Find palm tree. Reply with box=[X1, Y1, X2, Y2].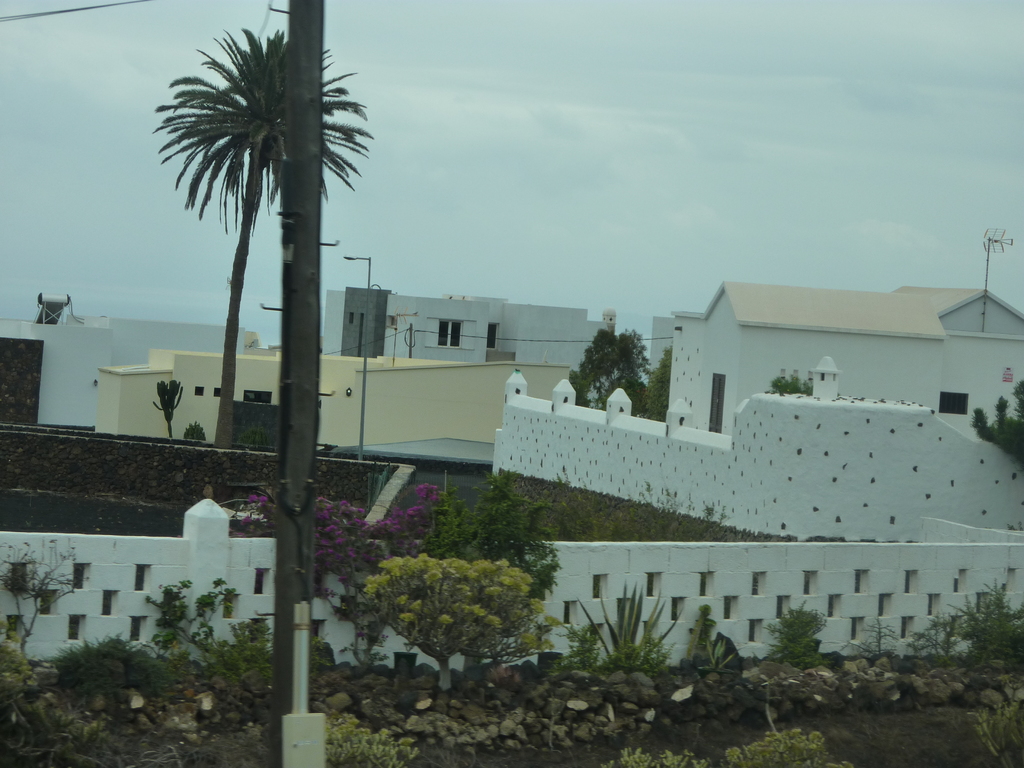
box=[150, 369, 186, 433].
